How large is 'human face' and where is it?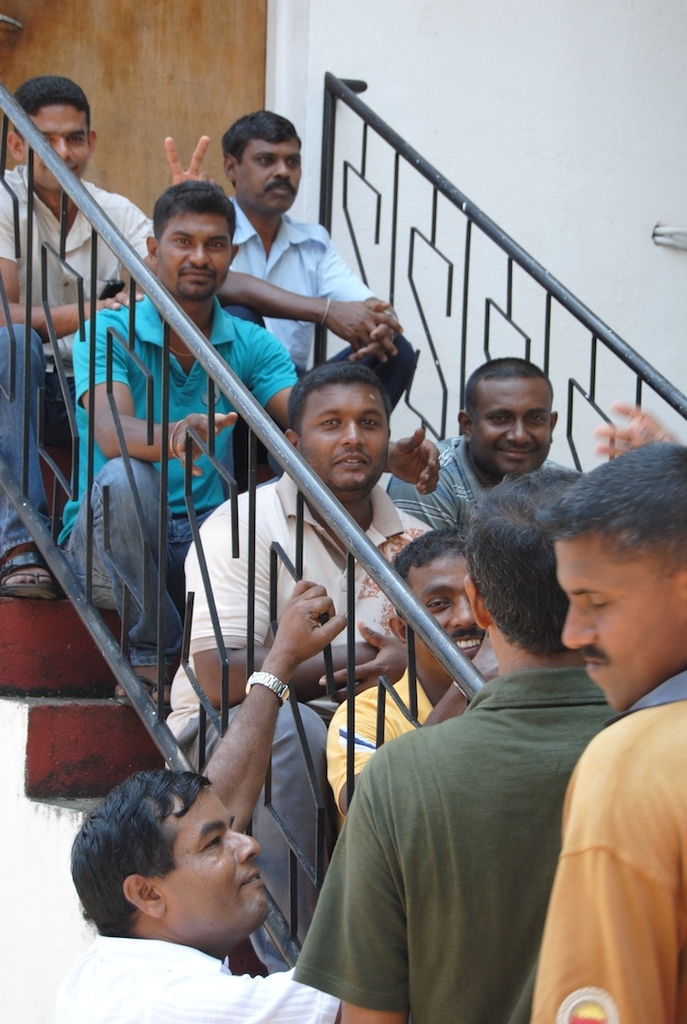
Bounding box: <box>411,549,491,677</box>.
